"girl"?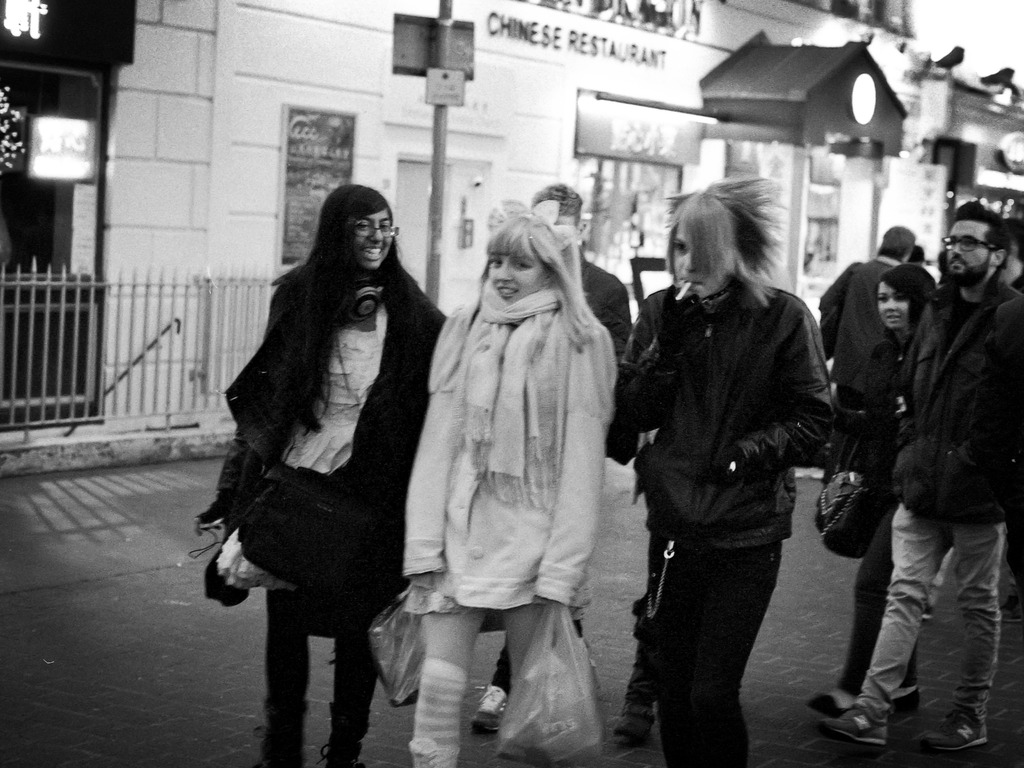
(x1=195, y1=179, x2=449, y2=767)
